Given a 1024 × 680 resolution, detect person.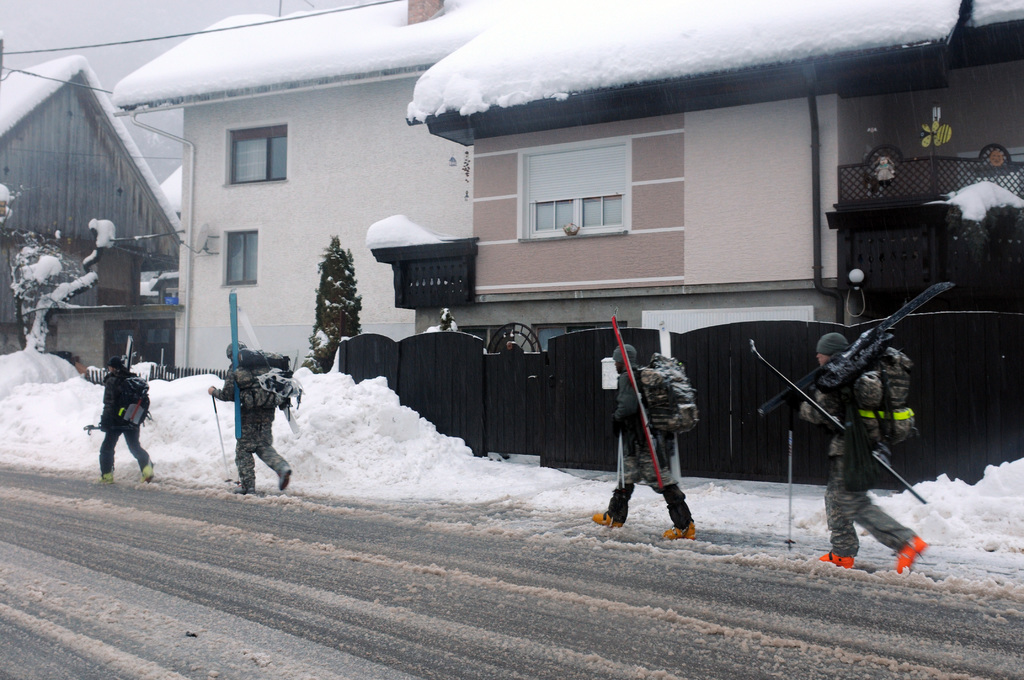
box(794, 329, 927, 574).
